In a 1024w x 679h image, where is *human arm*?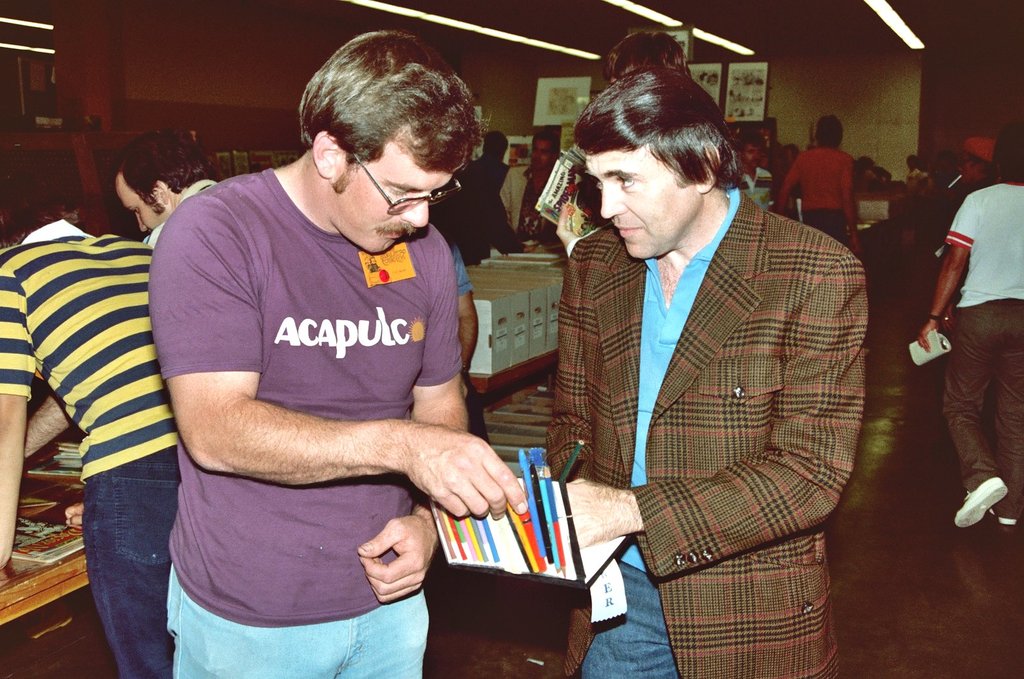
<region>147, 198, 525, 522</region>.
